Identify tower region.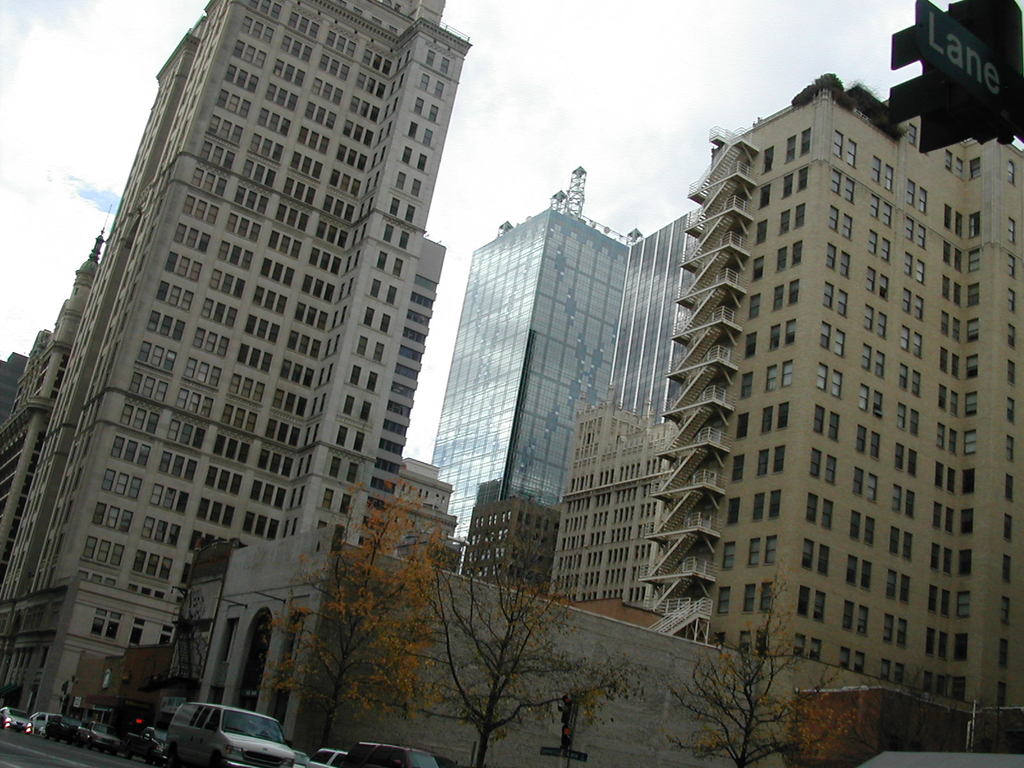
Region: bbox(0, 0, 452, 706).
